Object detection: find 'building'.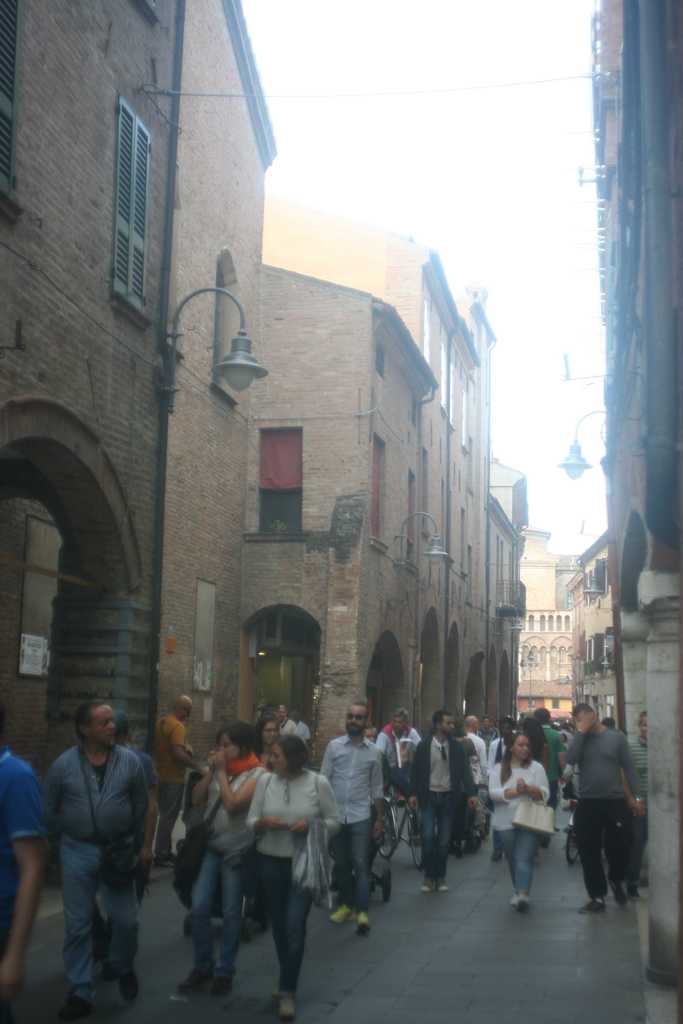
box=[1, 0, 532, 780].
